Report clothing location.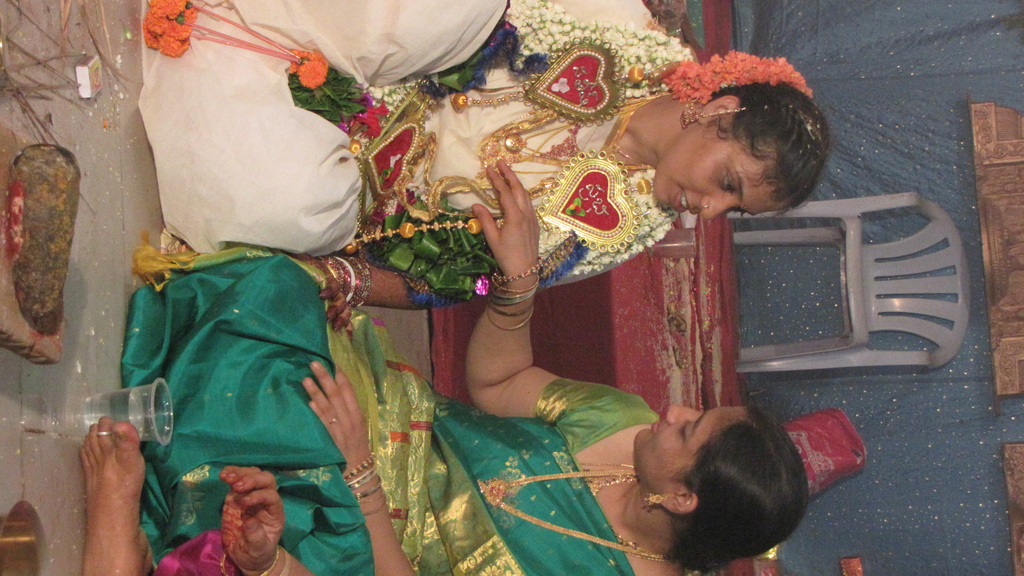
Report: (x1=127, y1=239, x2=658, y2=575).
